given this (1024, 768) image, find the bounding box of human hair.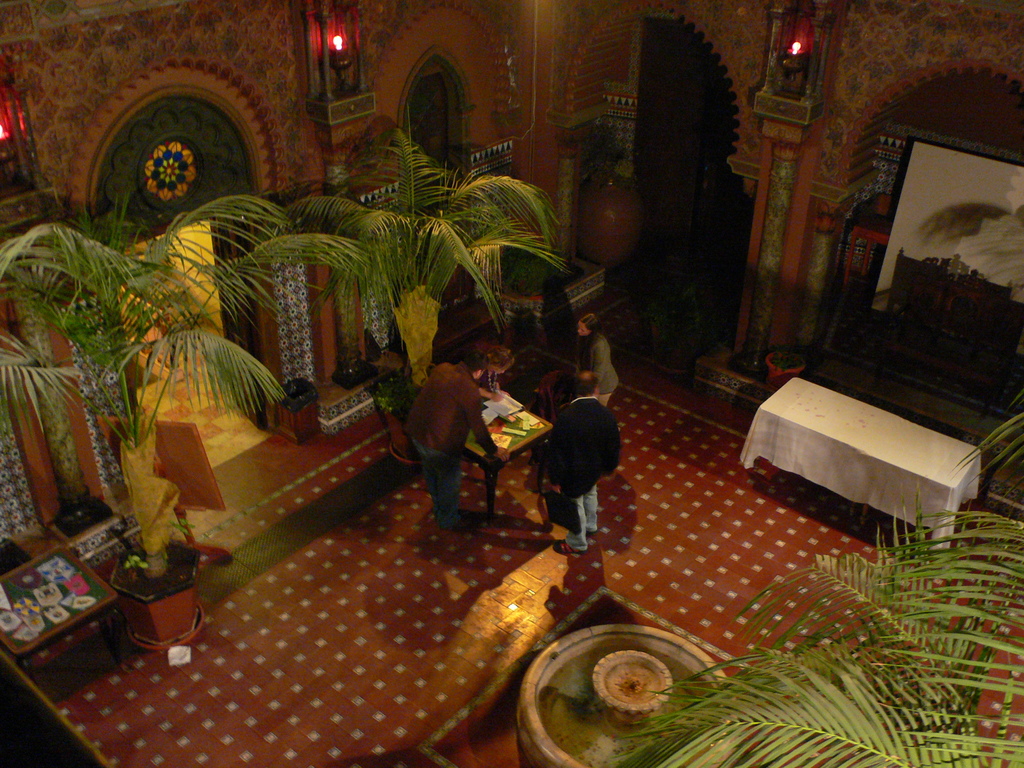
region(575, 308, 604, 338).
